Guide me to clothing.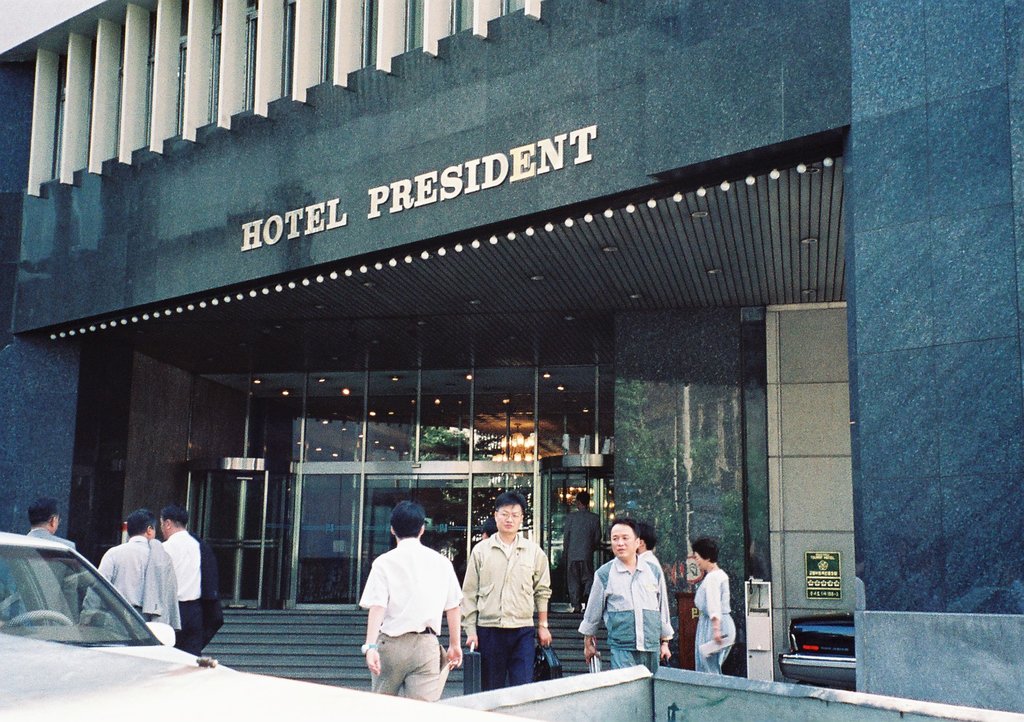
Guidance: left=462, top=533, right=551, bottom=692.
